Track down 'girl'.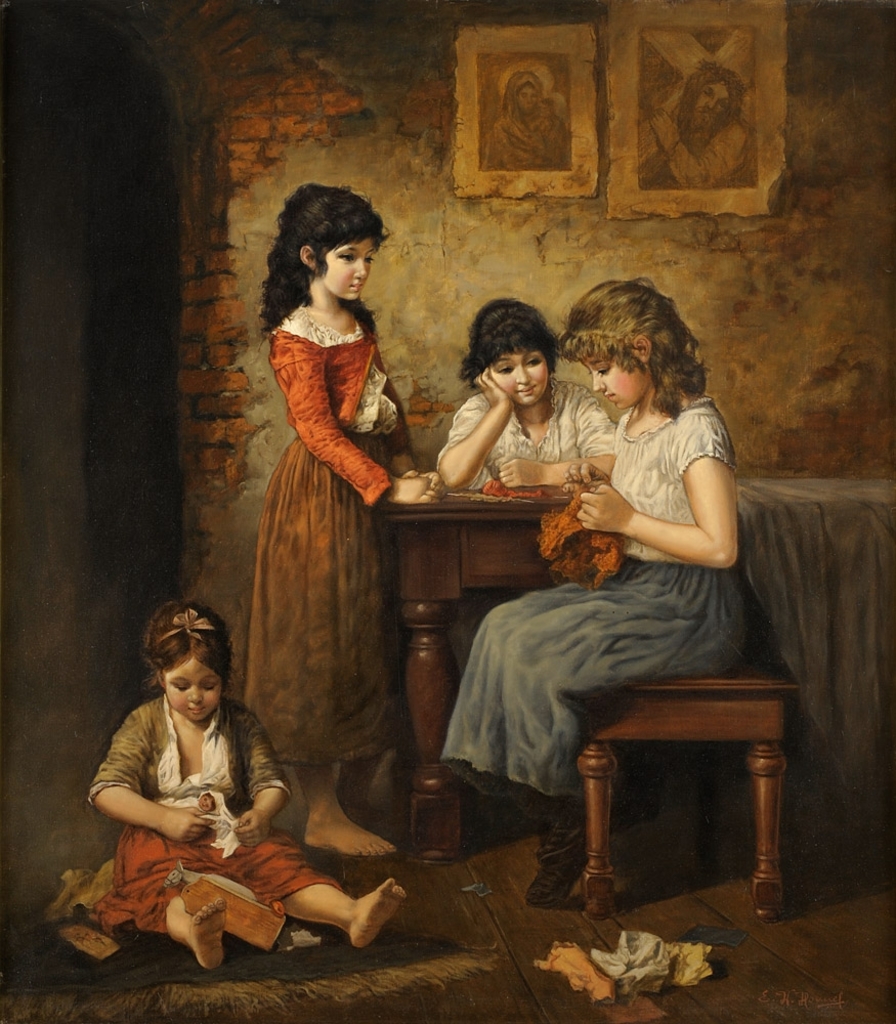
Tracked to bbox(435, 276, 748, 908).
